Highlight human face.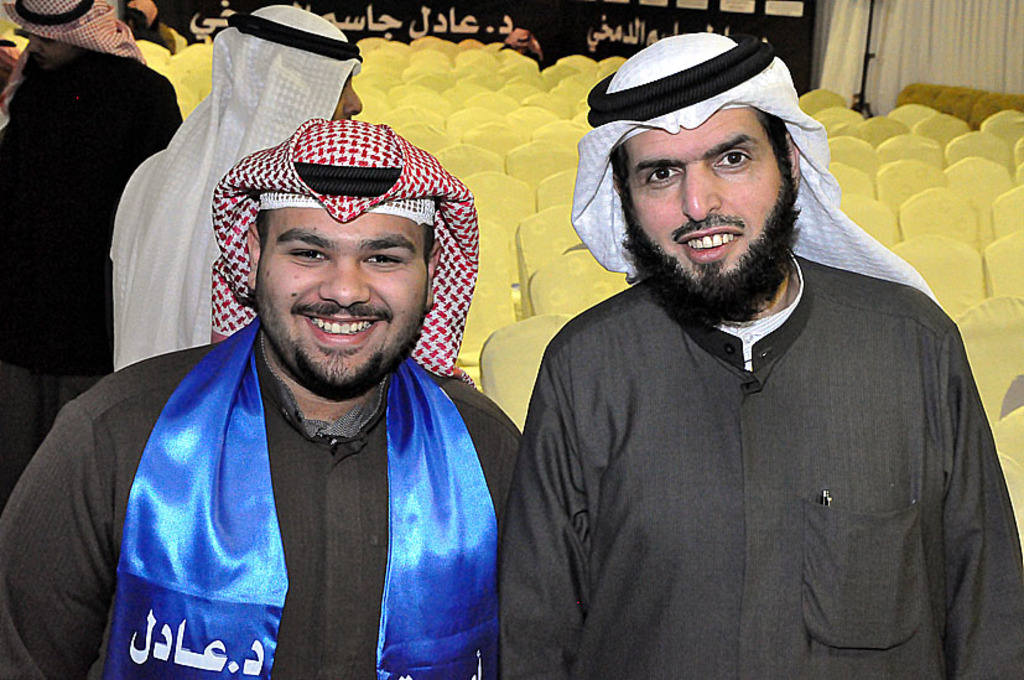
Highlighted region: (255,206,423,399).
